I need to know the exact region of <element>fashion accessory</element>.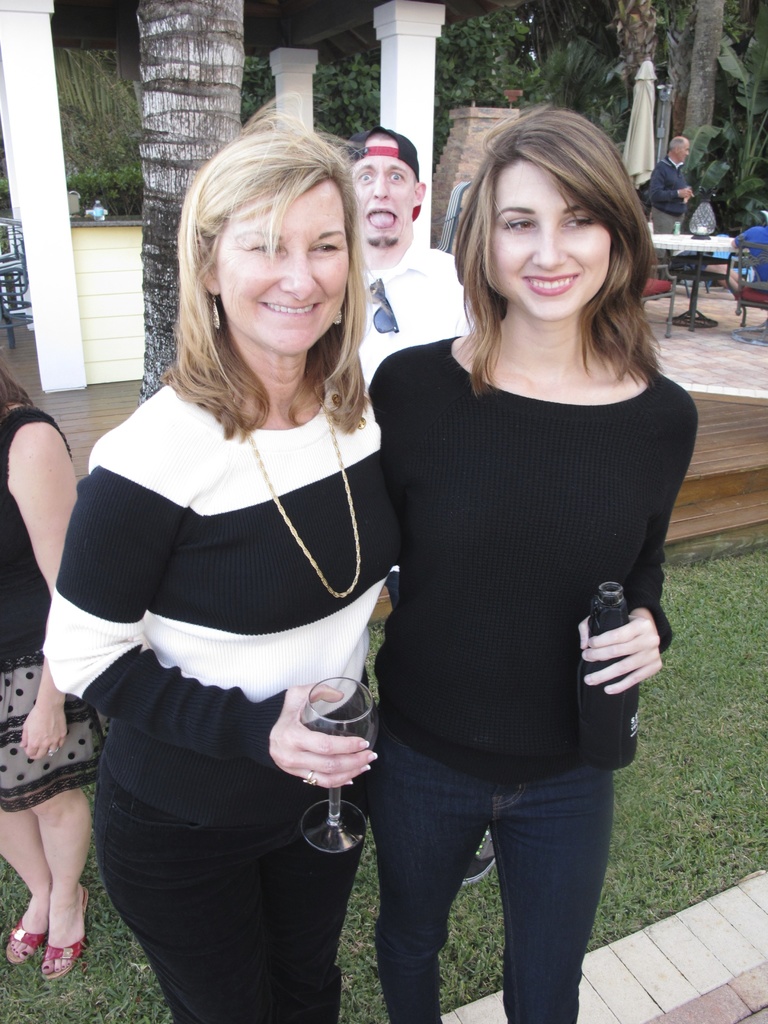
Region: region(229, 398, 362, 598).
